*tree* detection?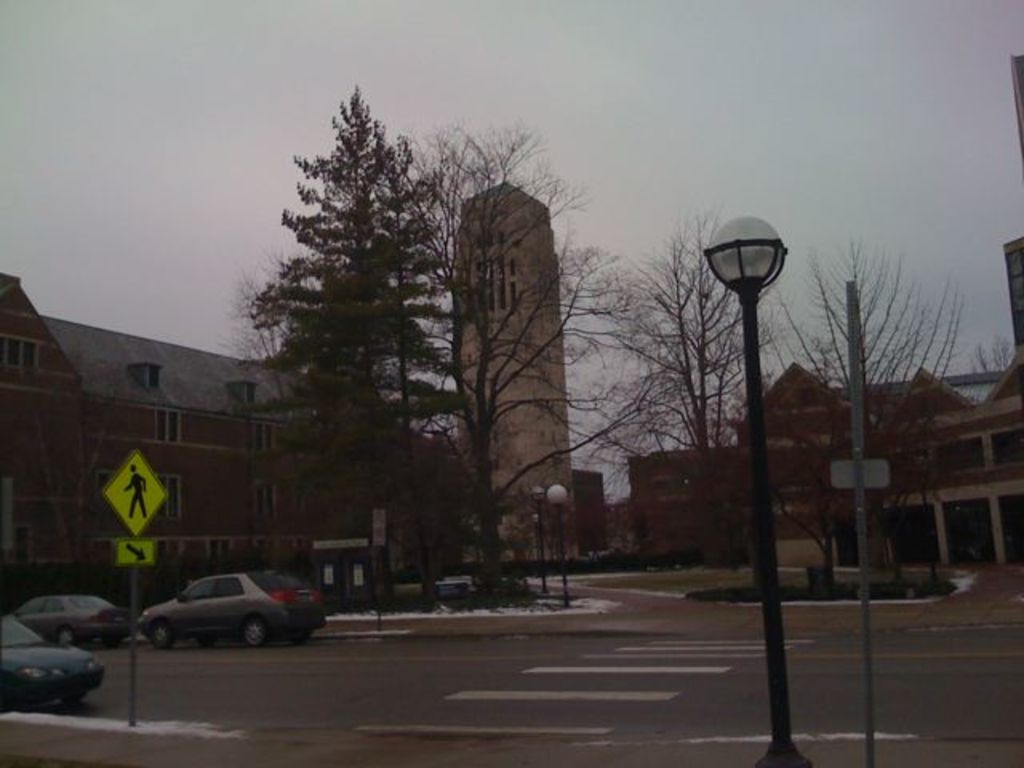
bbox=(176, 98, 493, 638)
